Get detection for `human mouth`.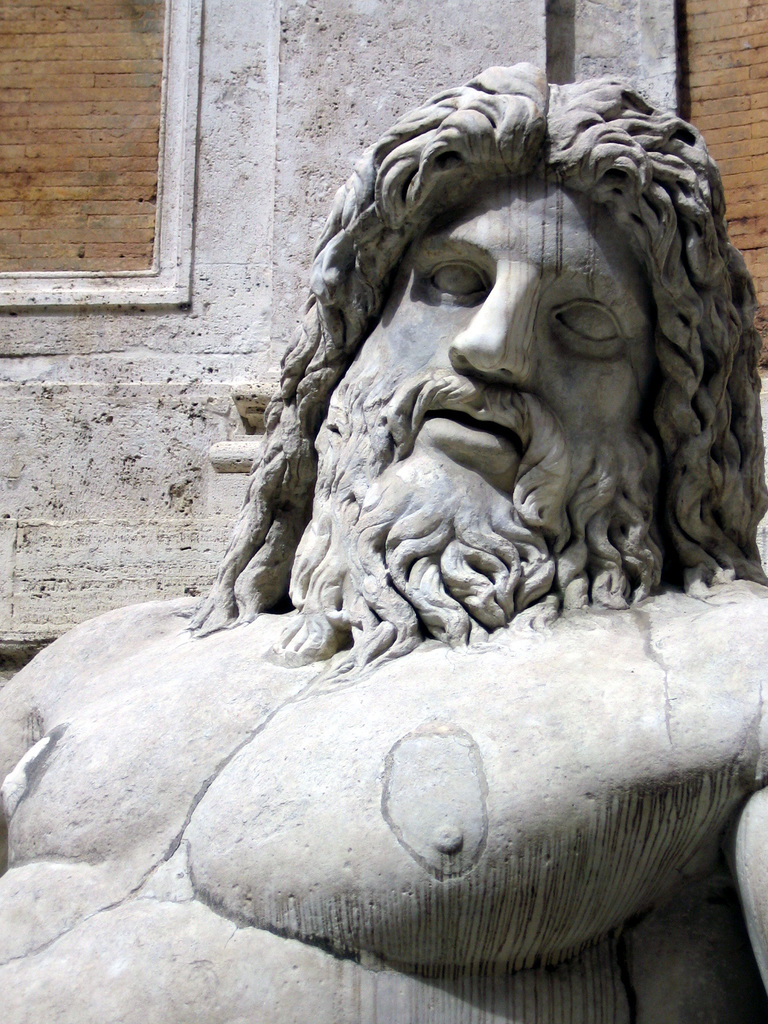
Detection: BBox(424, 393, 515, 445).
